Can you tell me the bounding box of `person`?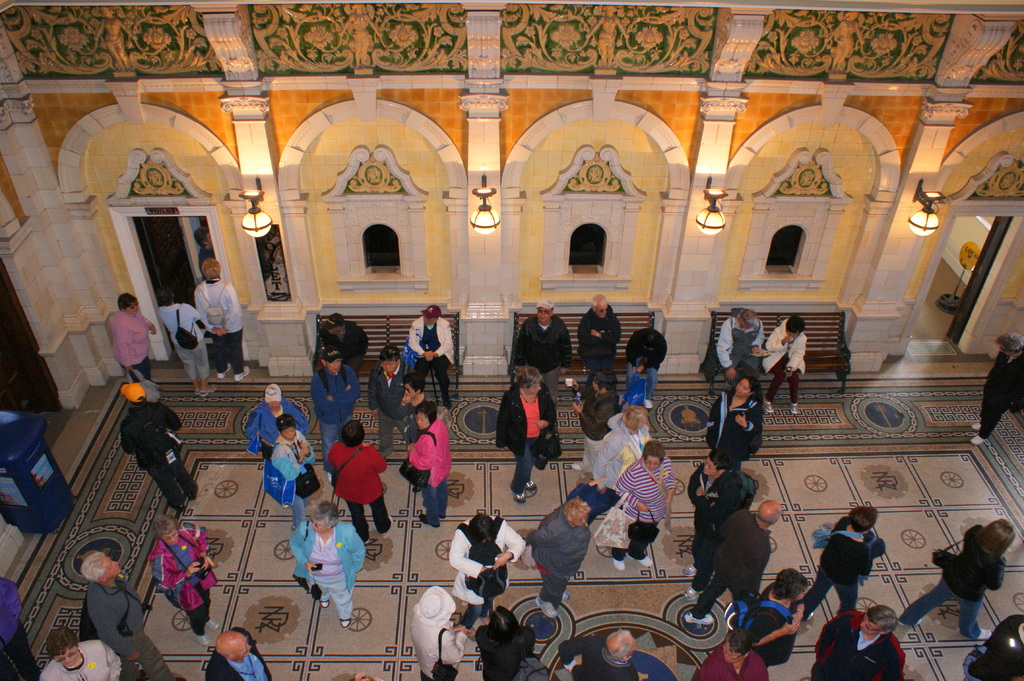
[x1=703, y1=377, x2=766, y2=470].
